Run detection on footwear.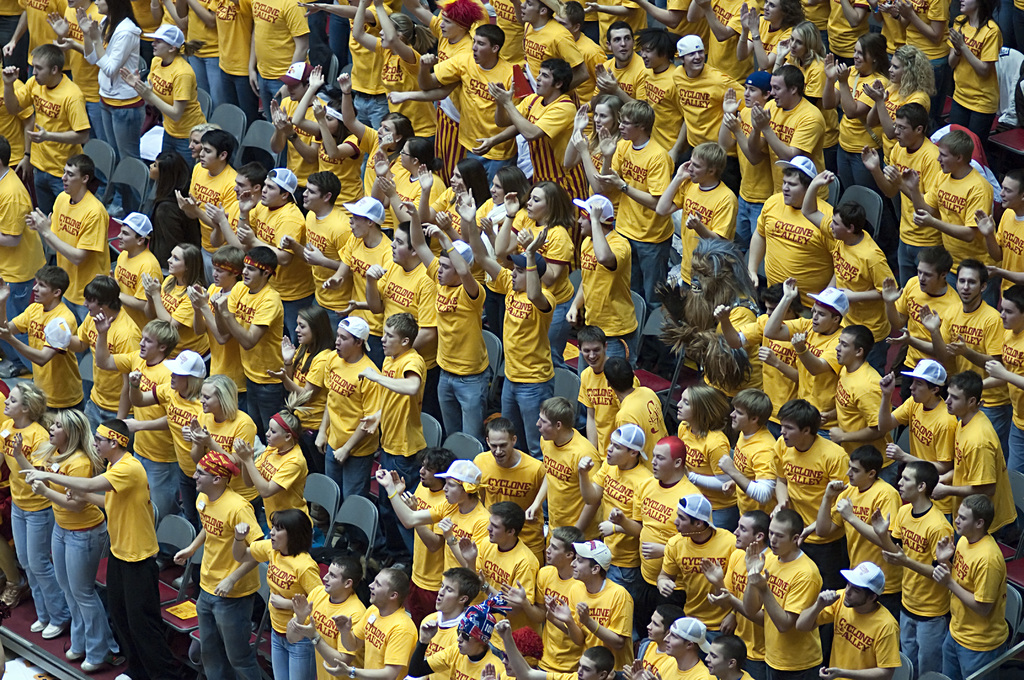
Result: box(83, 656, 101, 670).
